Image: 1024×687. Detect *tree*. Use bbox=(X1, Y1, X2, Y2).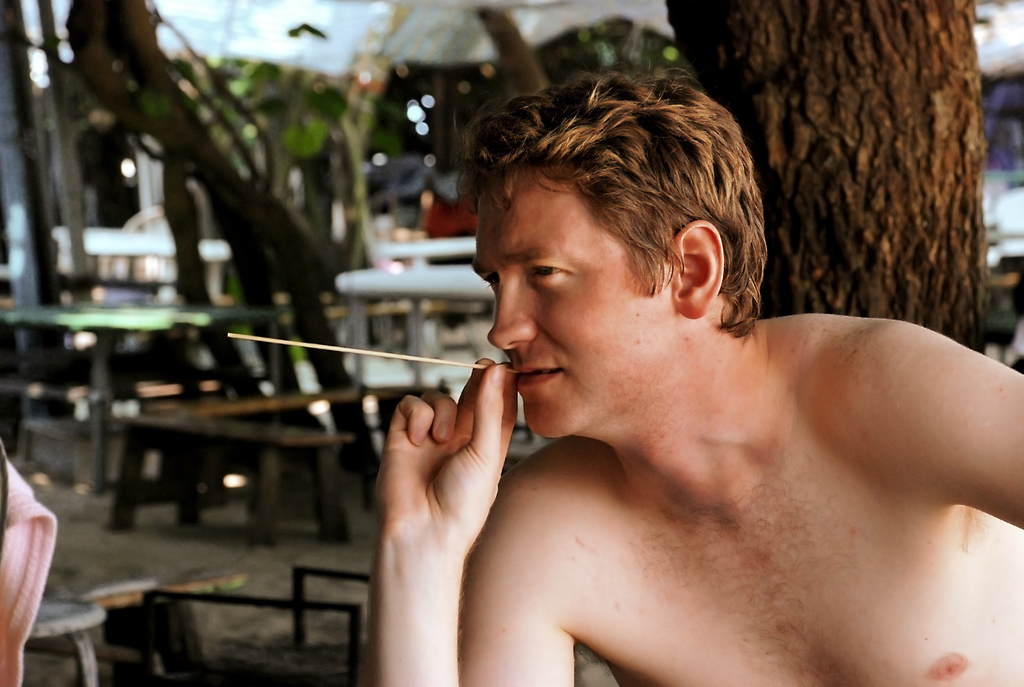
bbox=(36, 0, 451, 527).
